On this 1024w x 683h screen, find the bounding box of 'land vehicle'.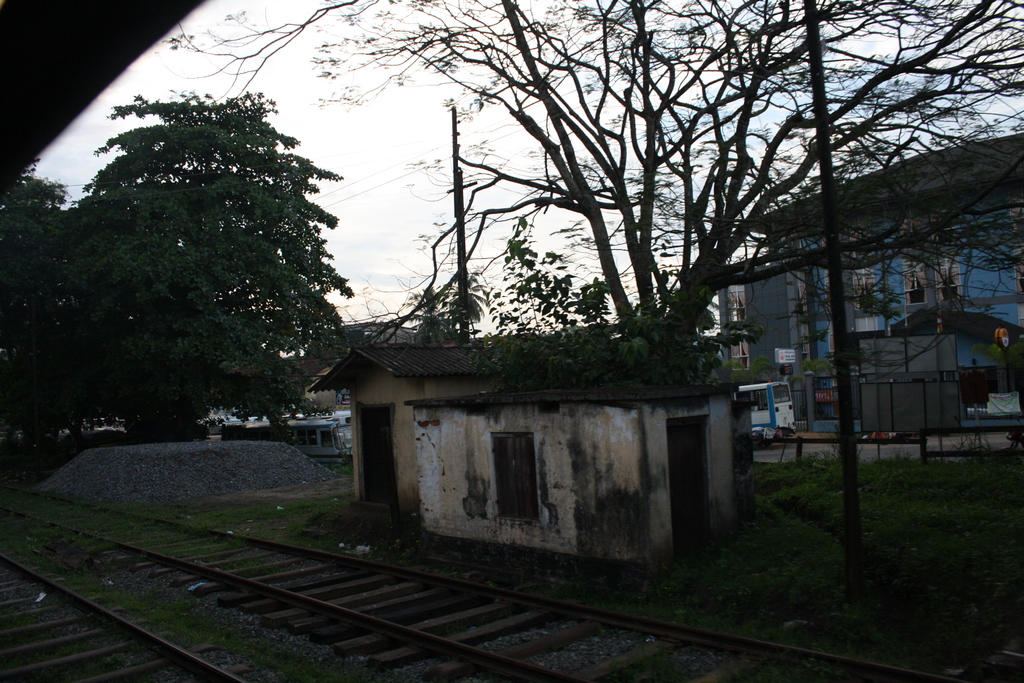
Bounding box: locate(735, 381, 798, 449).
